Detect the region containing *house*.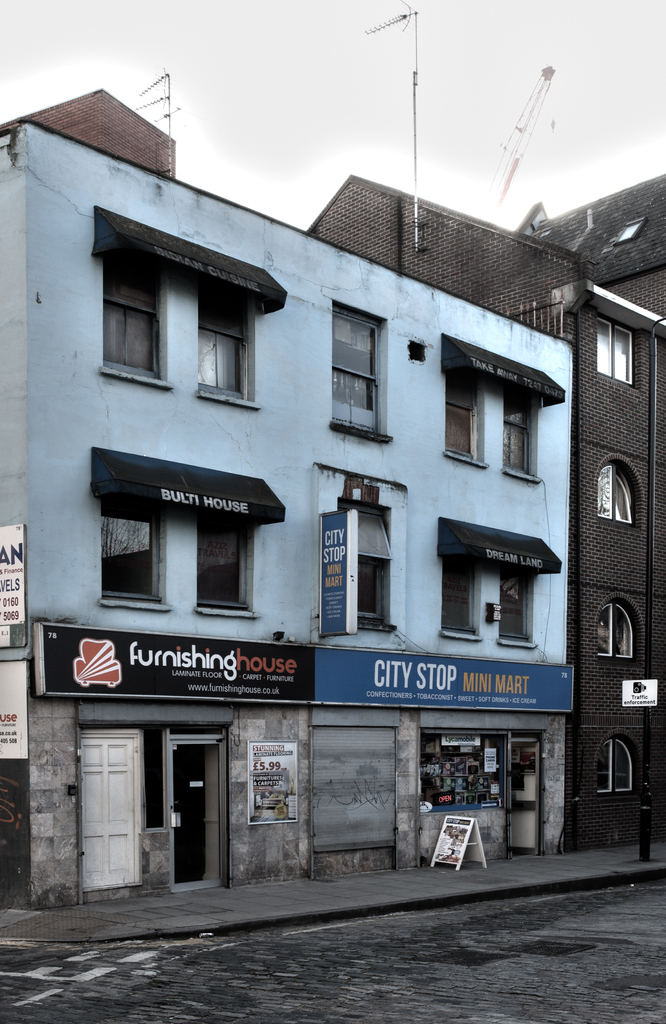
bbox=[0, 90, 585, 900].
